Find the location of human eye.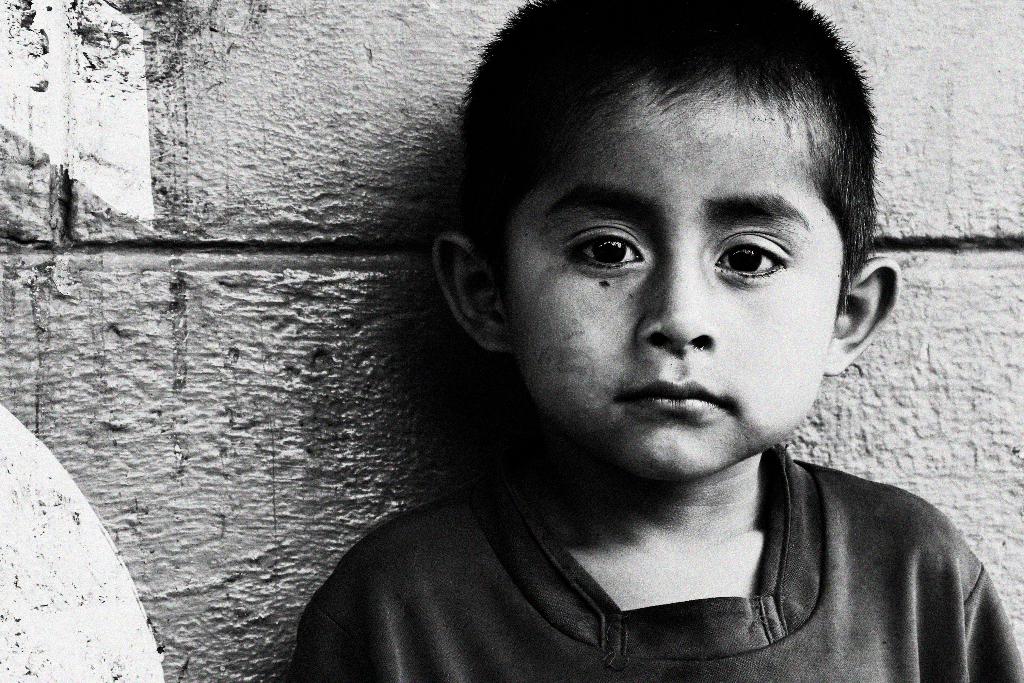
Location: rect(559, 228, 648, 274).
